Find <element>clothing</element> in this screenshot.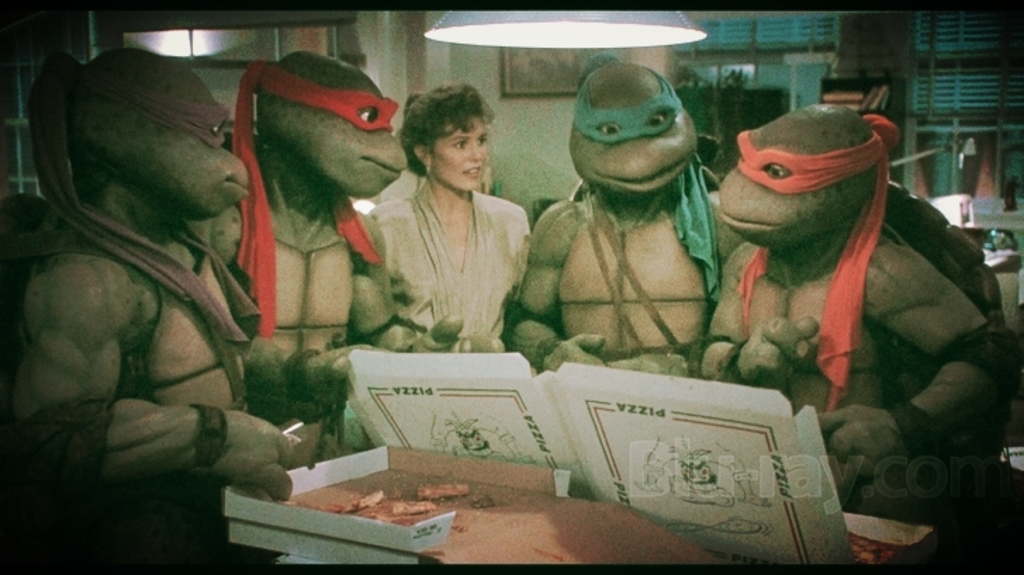
The bounding box for <element>clothing</element> is (left=367, top=146, right=532, bottom=339).
